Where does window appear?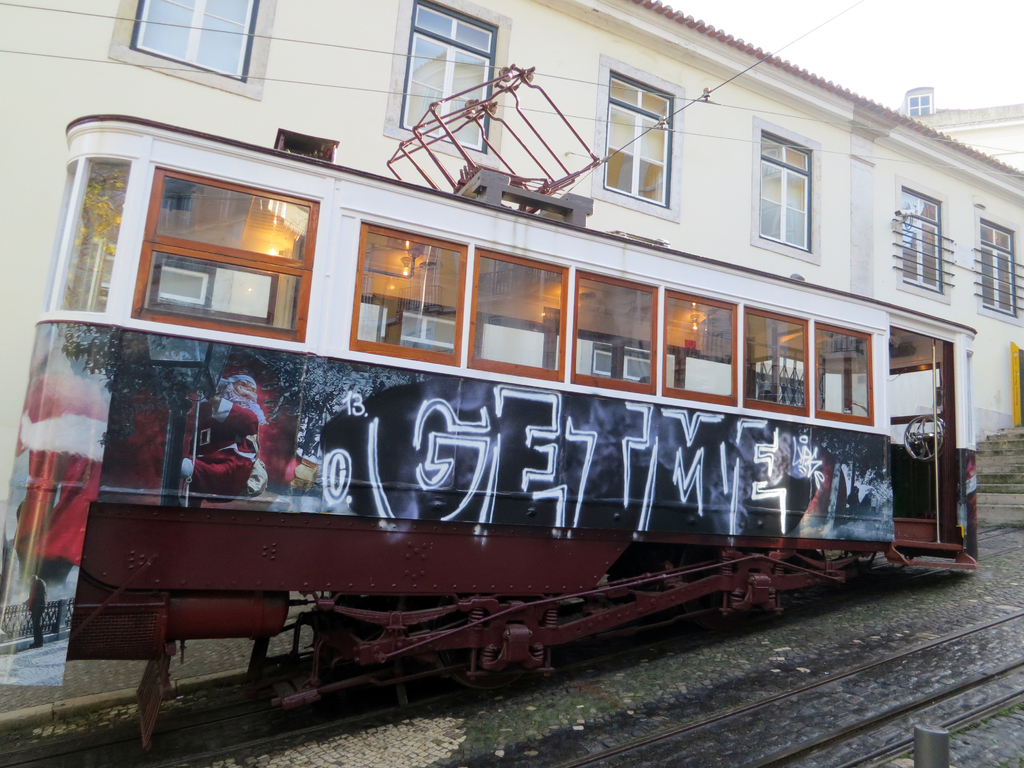
Appears at (749, 118, 828, 264).
